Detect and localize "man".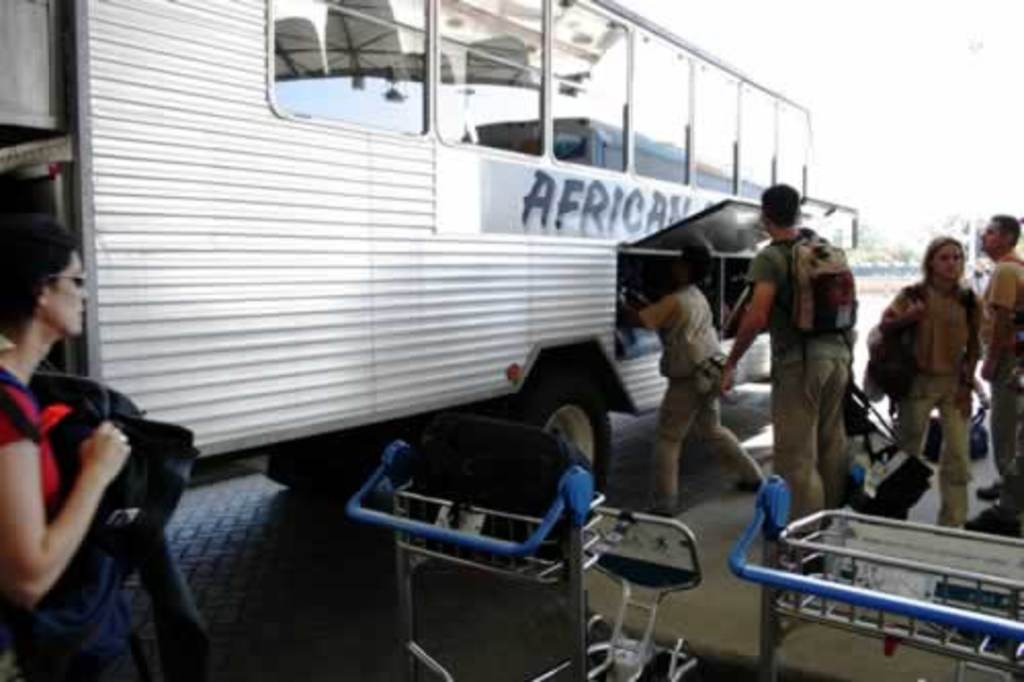
Localized at (715,180,852,537).
